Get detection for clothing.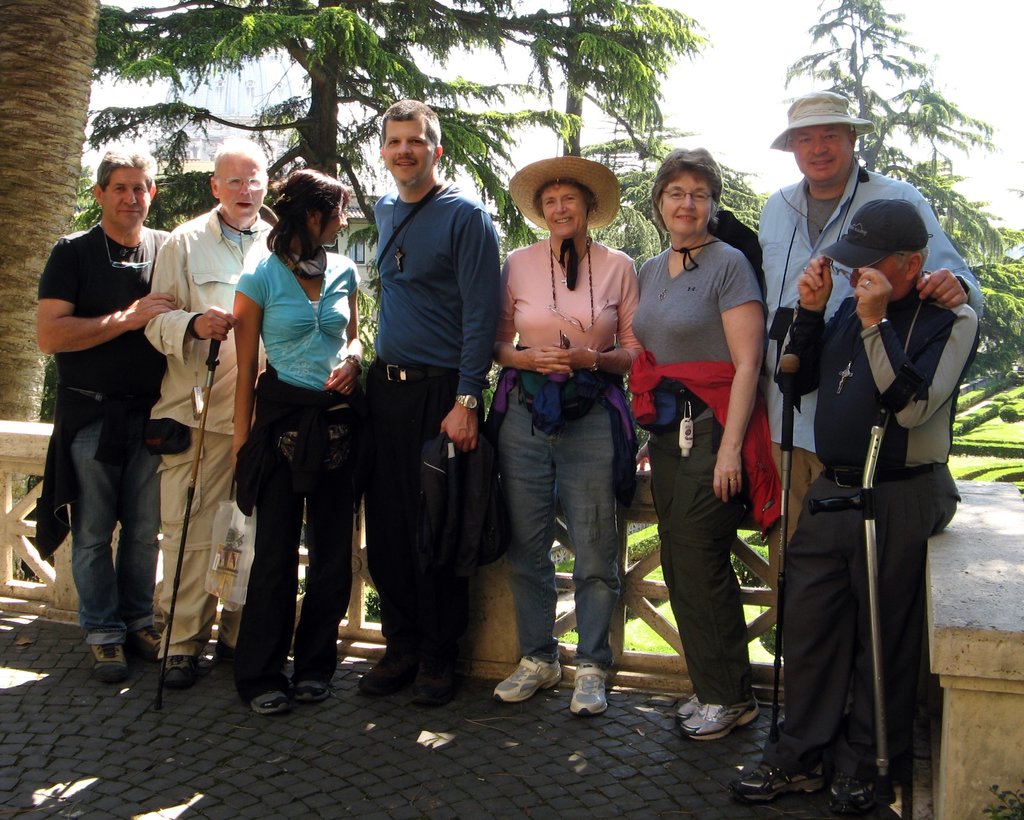
Detection: [143,206,276,658].
